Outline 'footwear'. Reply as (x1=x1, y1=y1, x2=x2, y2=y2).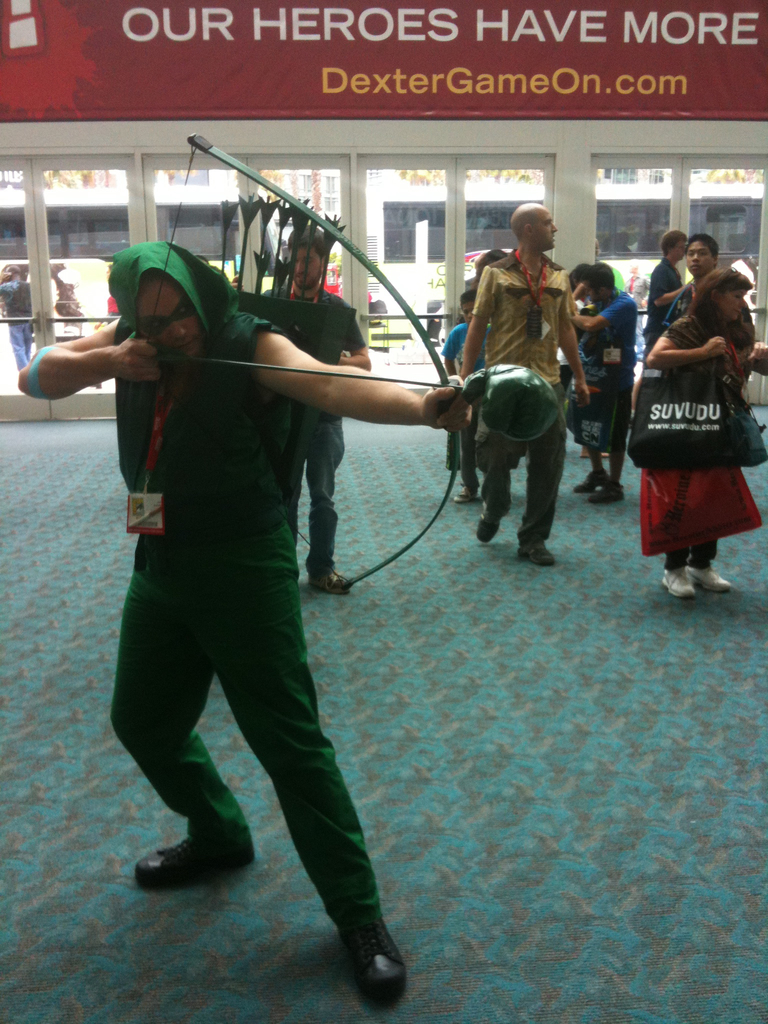
(x1=451, y1=486, x2=477, y2=508).
